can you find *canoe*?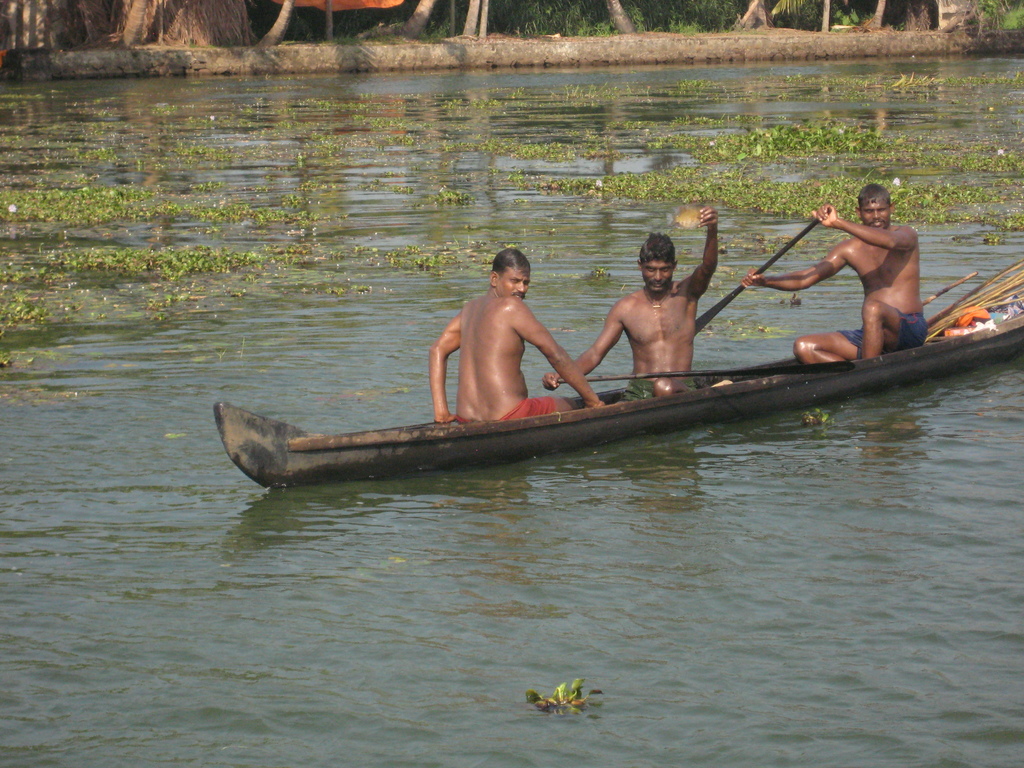
Yes, bounding box: (207,290,980,488).
